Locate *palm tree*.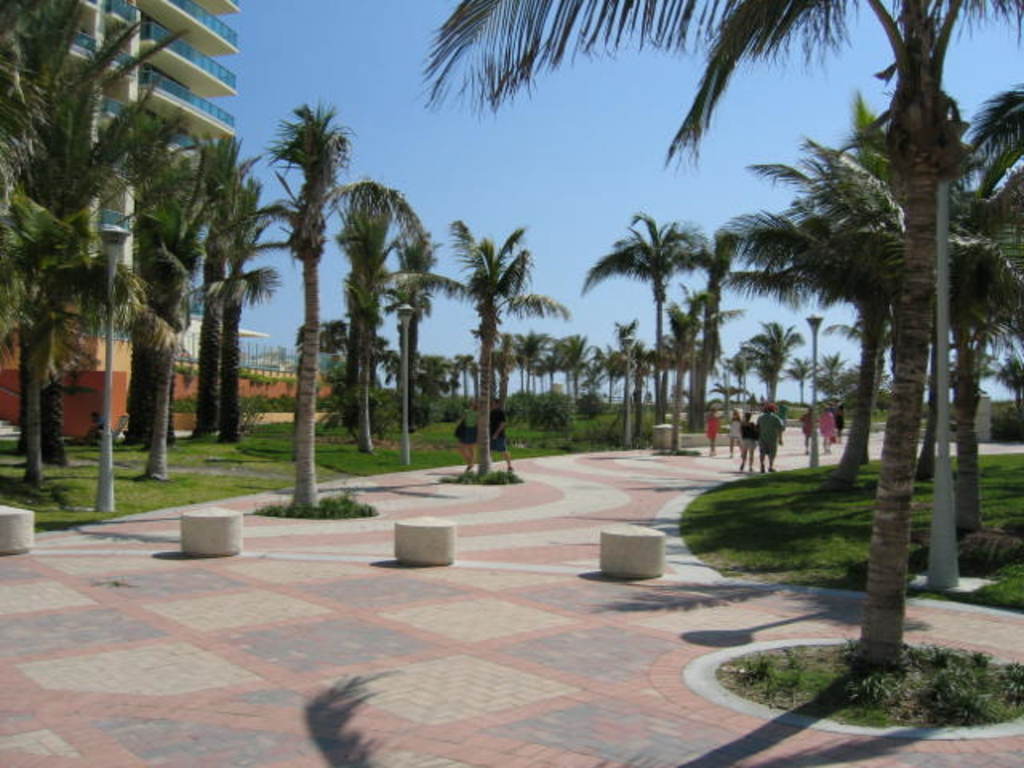
Bounding box: [left=442, top=219, right=544, bottom=464].
